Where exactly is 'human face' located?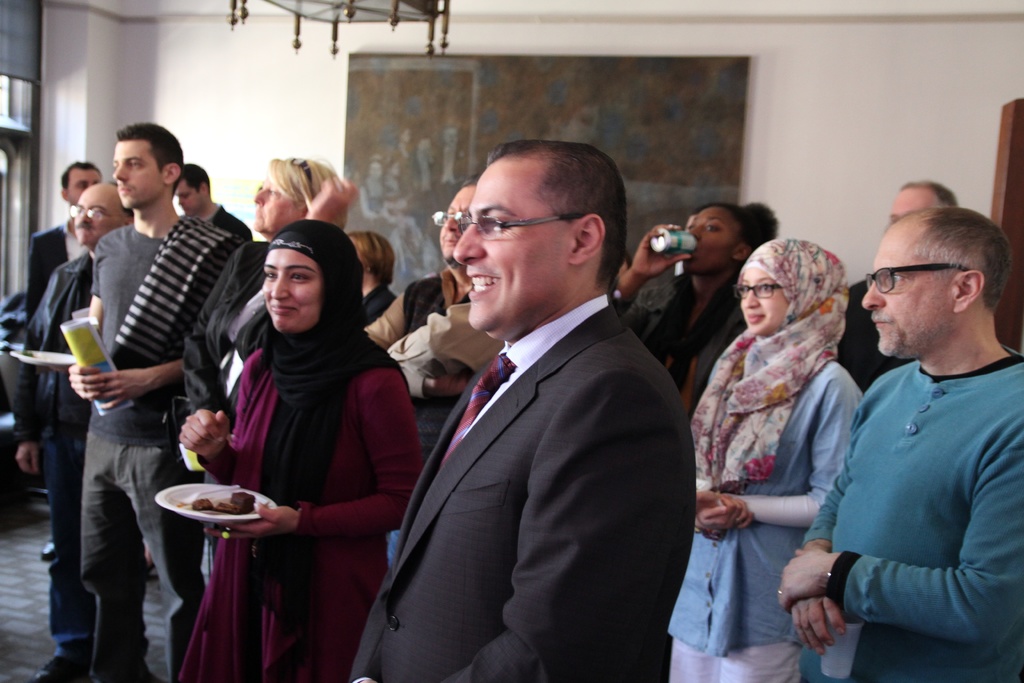
Its bounding box is box=[67, 186, 117, 252].
